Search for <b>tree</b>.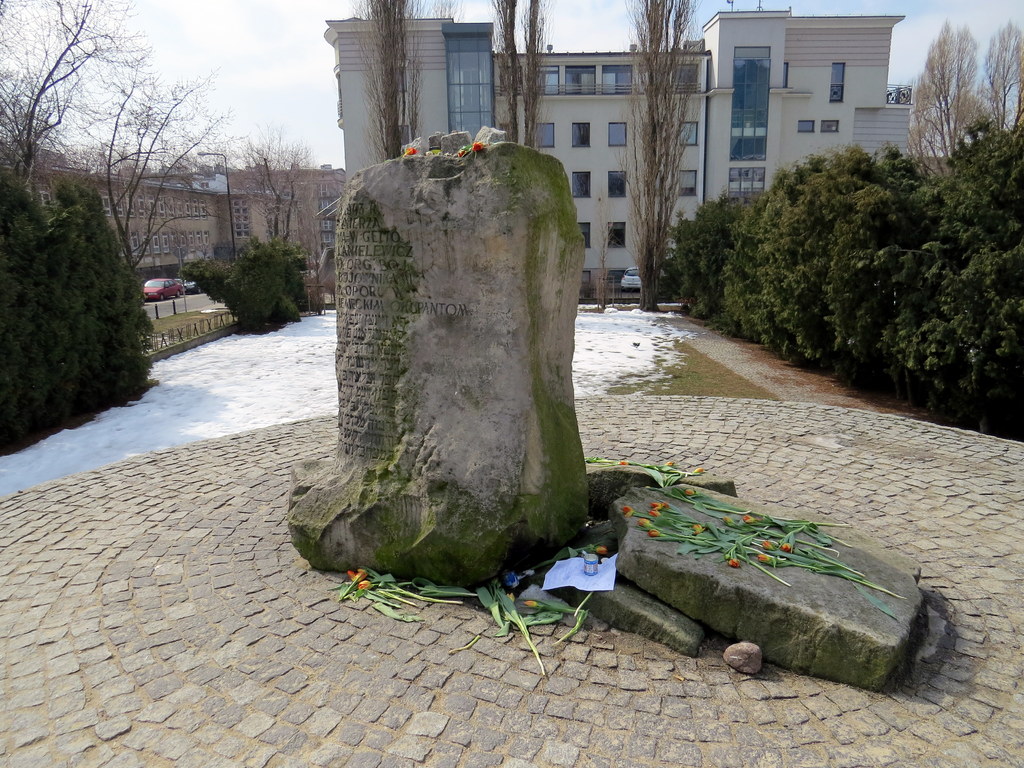
Found at <box>833,167,1023,432</box>.
